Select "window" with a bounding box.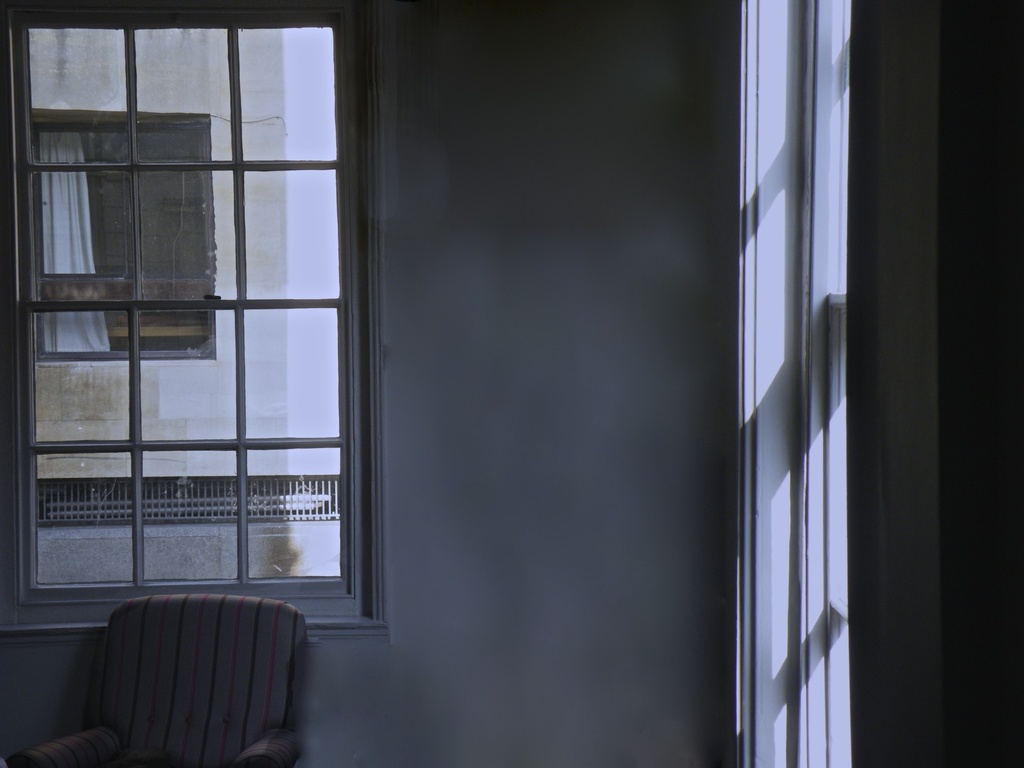
<box>36,105,216,362</box>.
